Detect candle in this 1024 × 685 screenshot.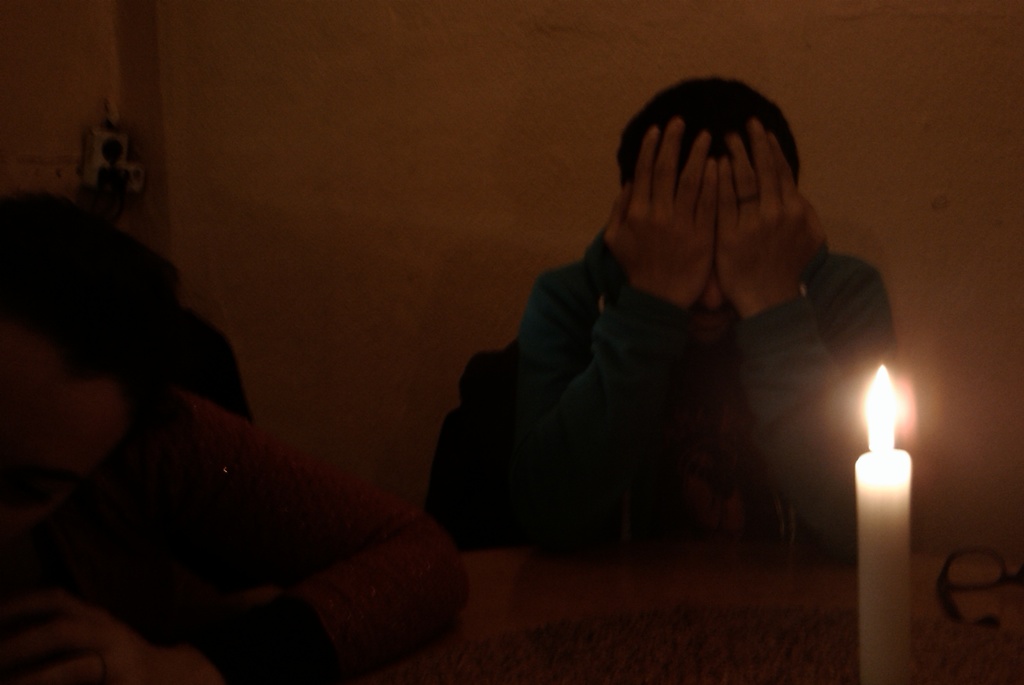
Detection: box=[847, 359, 913, 684].
